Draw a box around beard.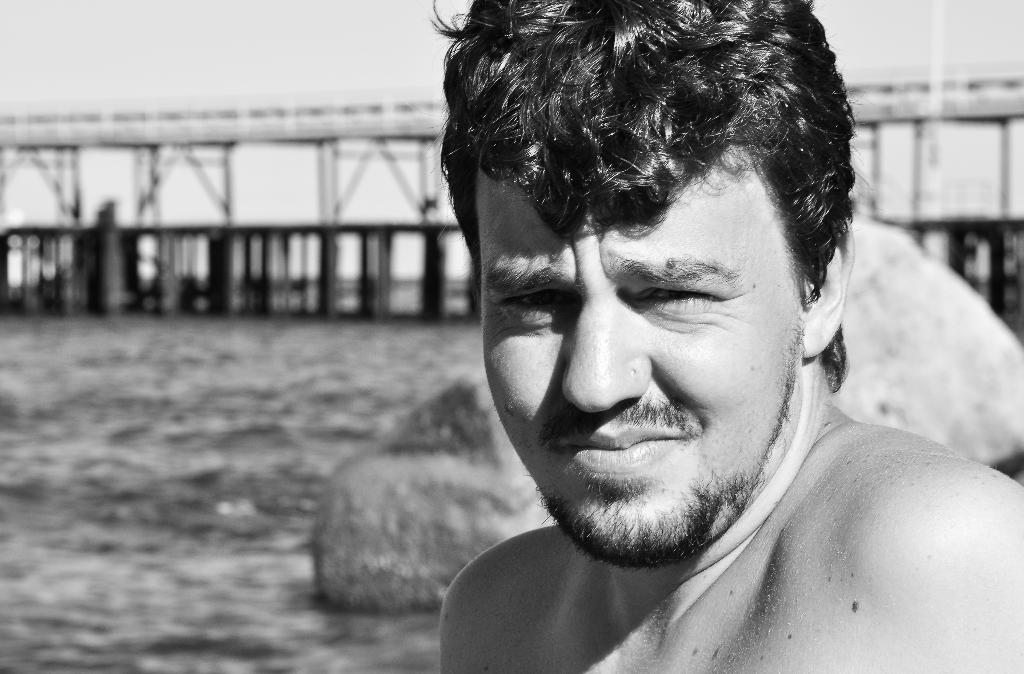
locate(460, 277, 813, 586).
